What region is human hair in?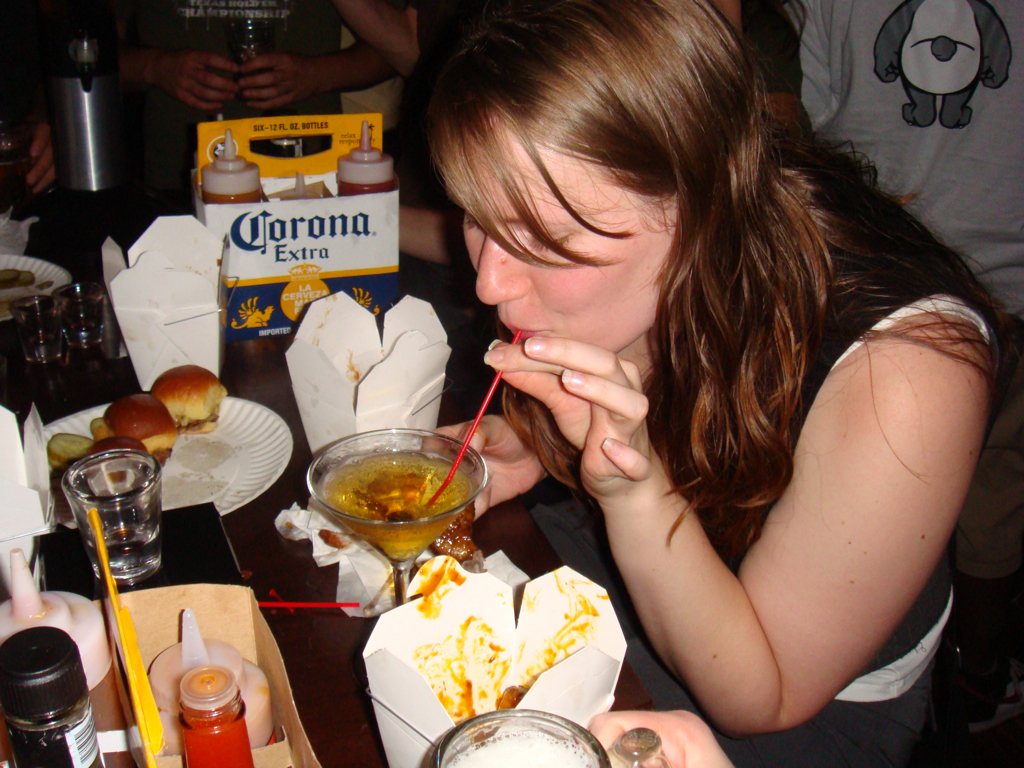
(425, 27, 979, 477).
